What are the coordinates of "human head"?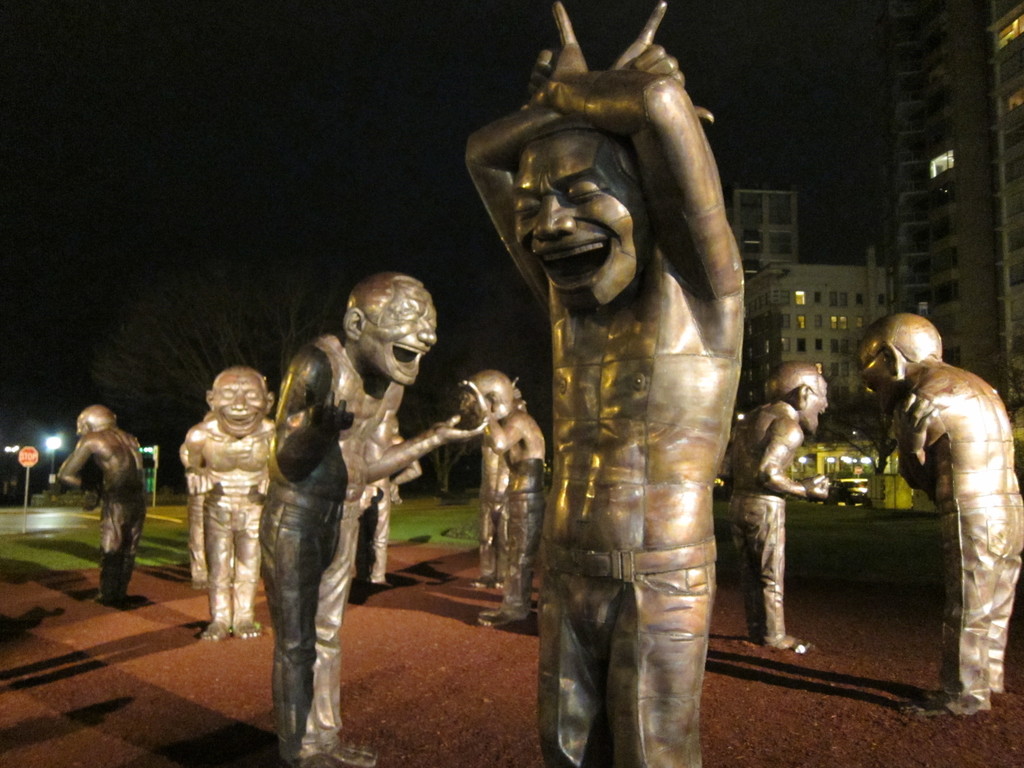
[204, 364, 276, 435].
